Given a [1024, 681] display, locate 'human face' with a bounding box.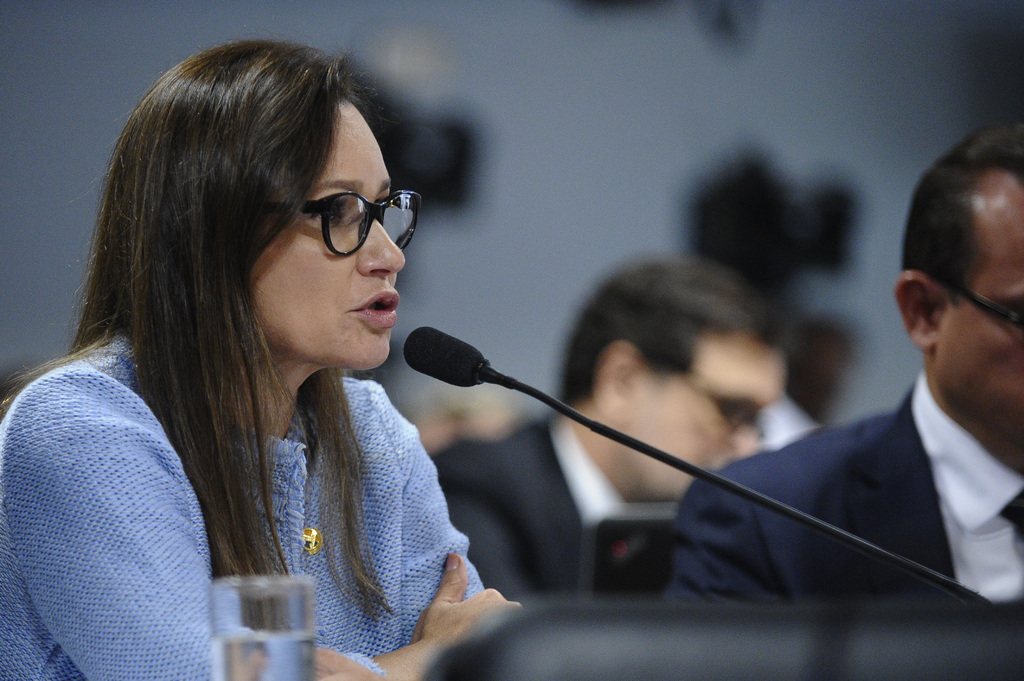
Located: region(249, 99, 405, 371).
